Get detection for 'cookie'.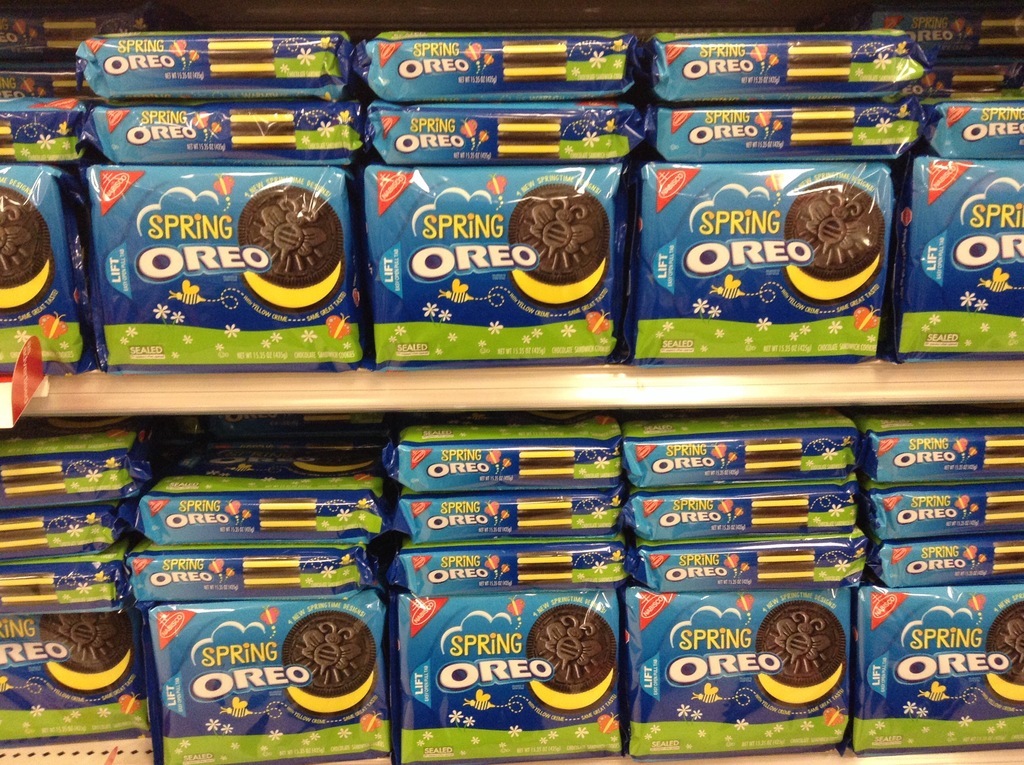
Detection: bbox=(755, 600, 849, 712).
